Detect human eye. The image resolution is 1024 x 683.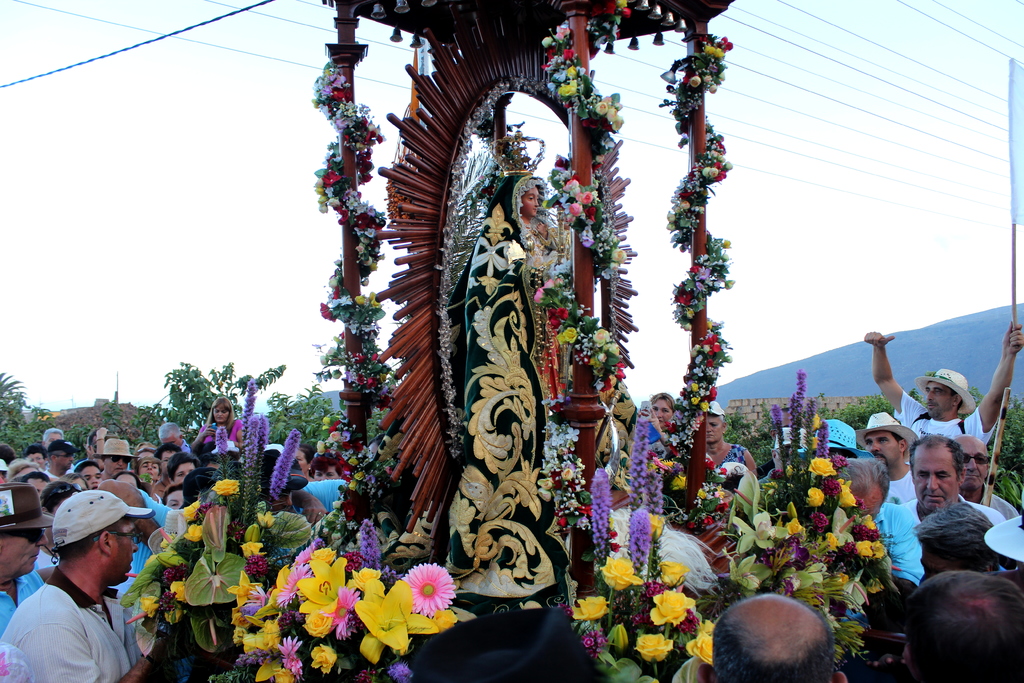
detection(662, 408, 669, 413).
